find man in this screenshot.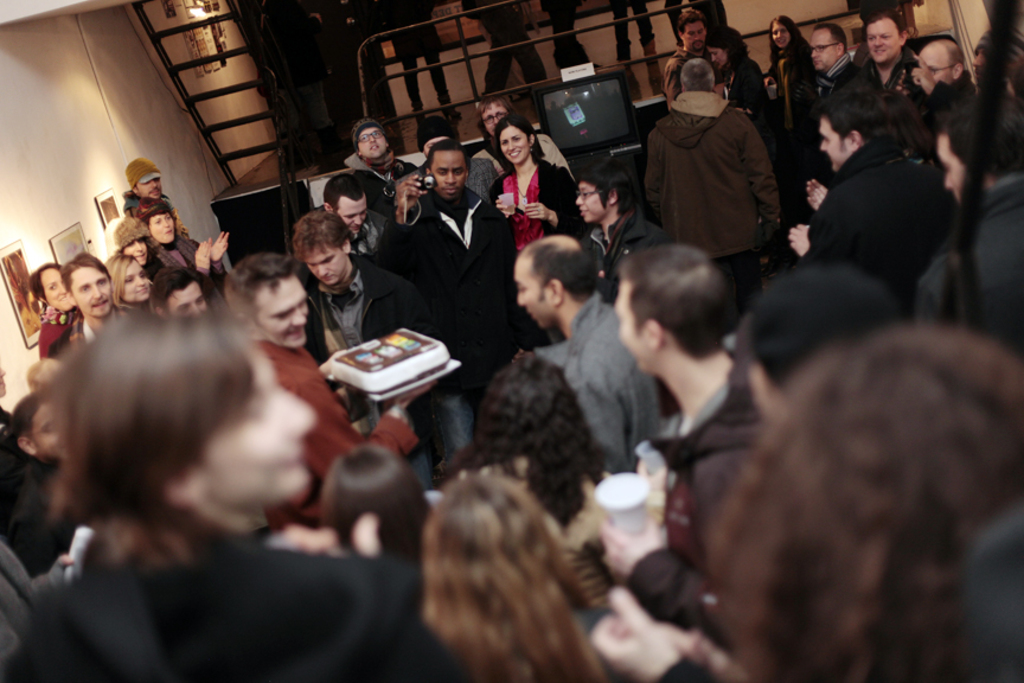
The bounding box for man is 224, 251, 434, 534.
